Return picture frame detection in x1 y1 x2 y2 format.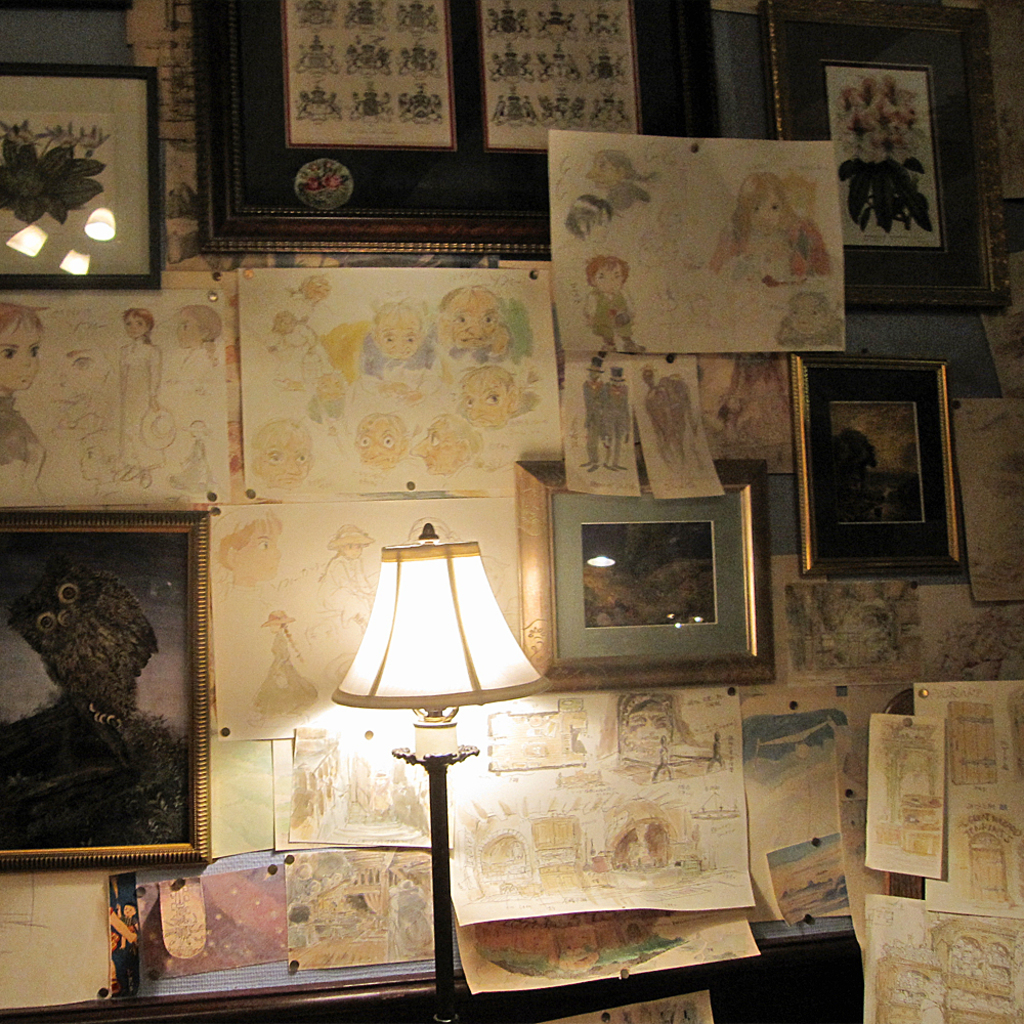
209 0 737 255.
